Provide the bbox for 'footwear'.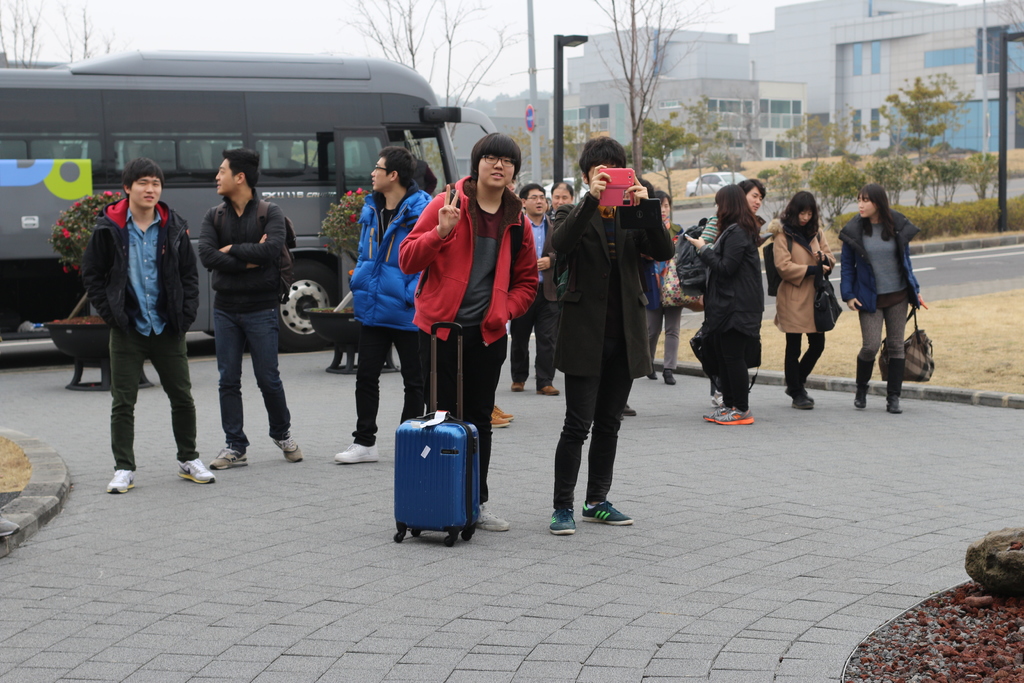
bbox=(662, 366, 676, 384).
